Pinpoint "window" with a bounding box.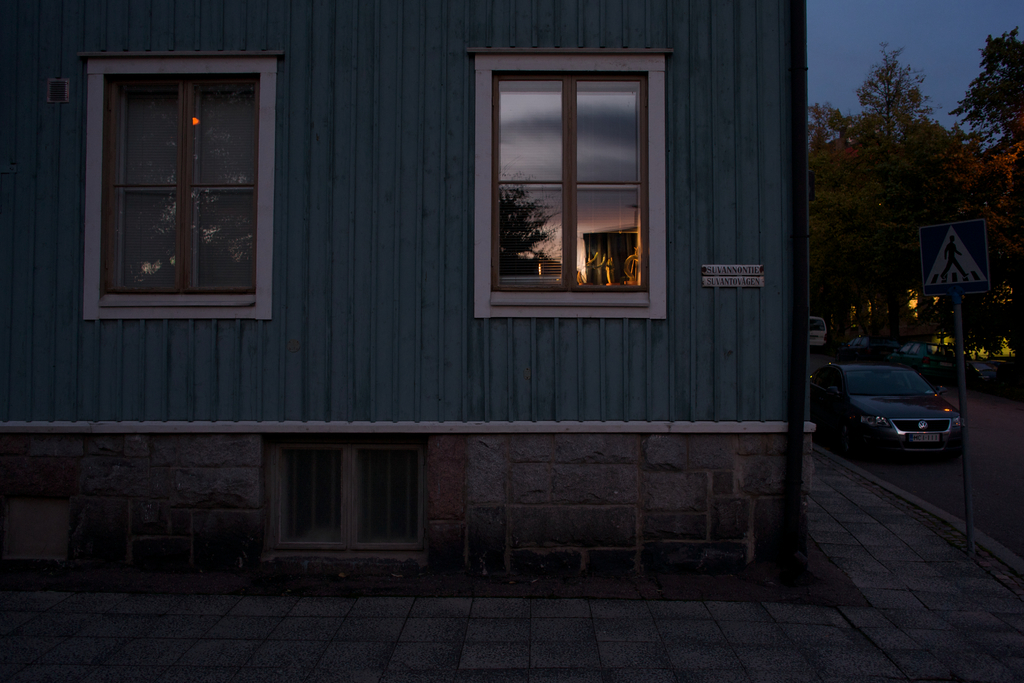
region(472, 37, 680, 320).
